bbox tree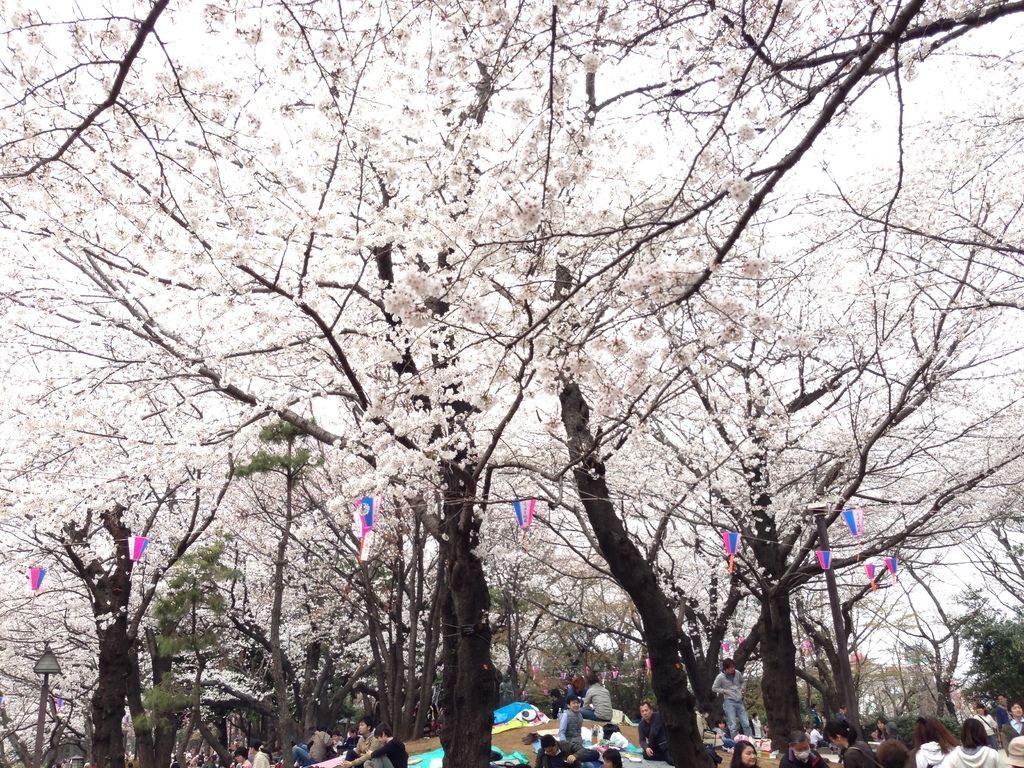
Rect(952, 586, 1023, 740)
